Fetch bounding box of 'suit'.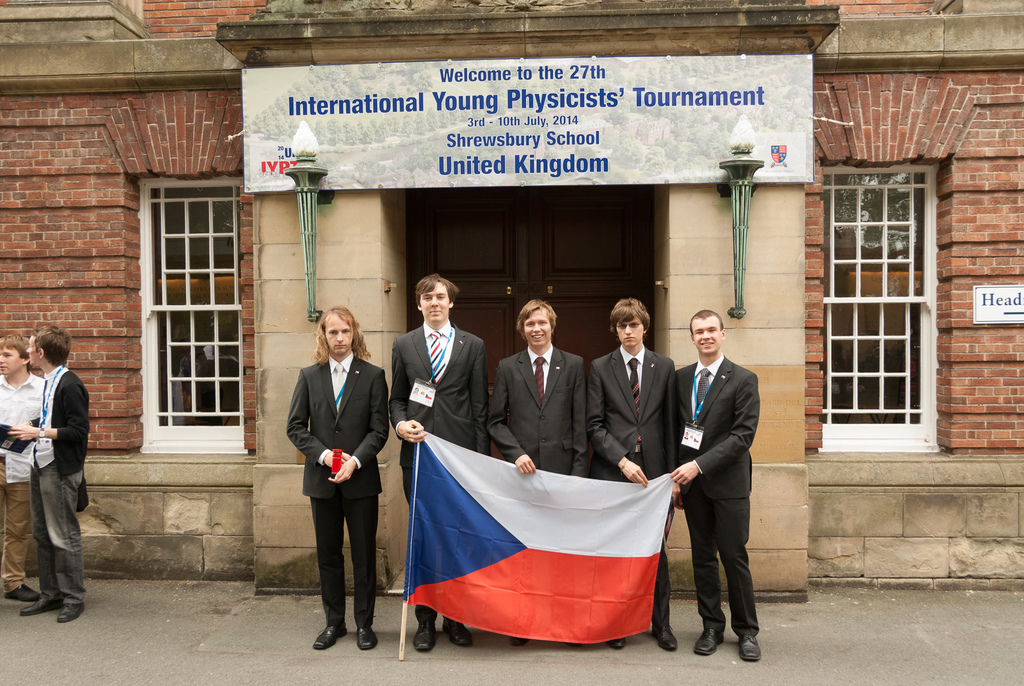
Bbox: x1=489, y1=348, x2=591, y2=479.
